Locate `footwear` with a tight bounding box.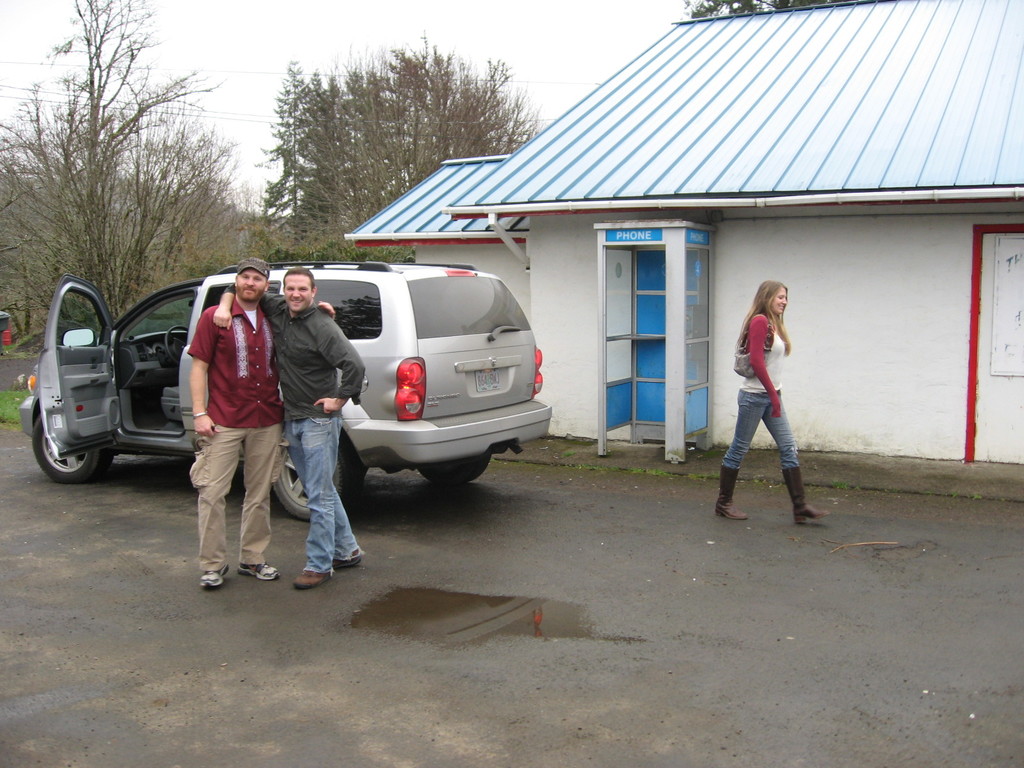
[left=333, top=556, right=364, bottom=569].
